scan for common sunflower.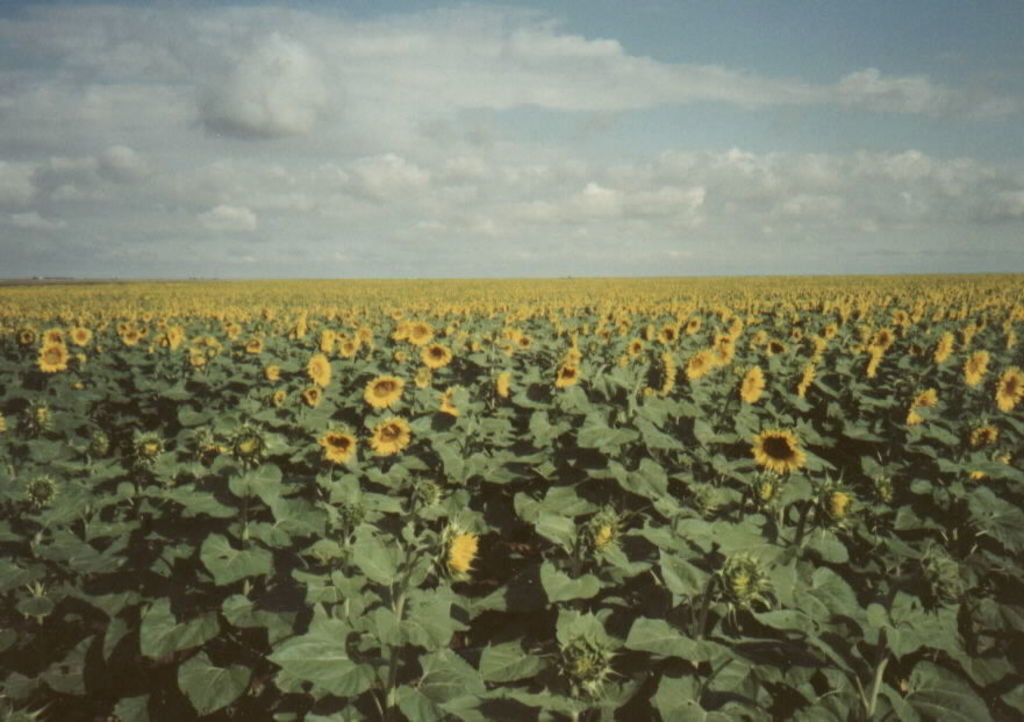
Scan result: locate(687, 356, 722, 384).
